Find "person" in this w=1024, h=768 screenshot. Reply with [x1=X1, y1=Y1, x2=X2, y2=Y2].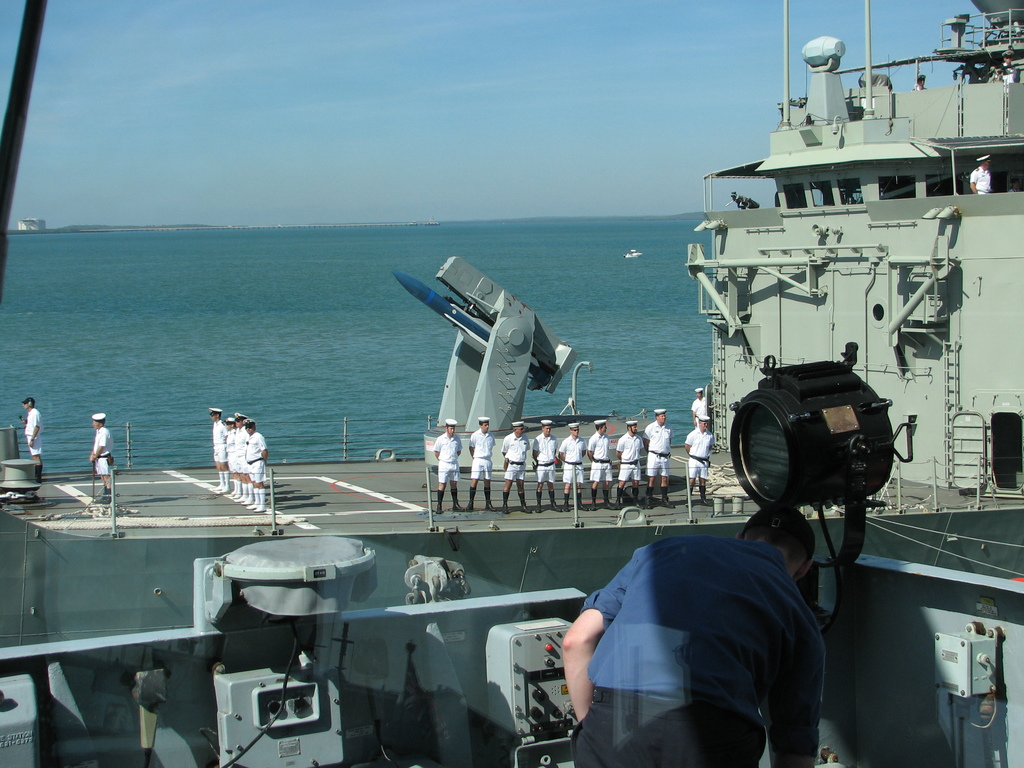
[x1=622, y1=424, x2=639, y2=499].
